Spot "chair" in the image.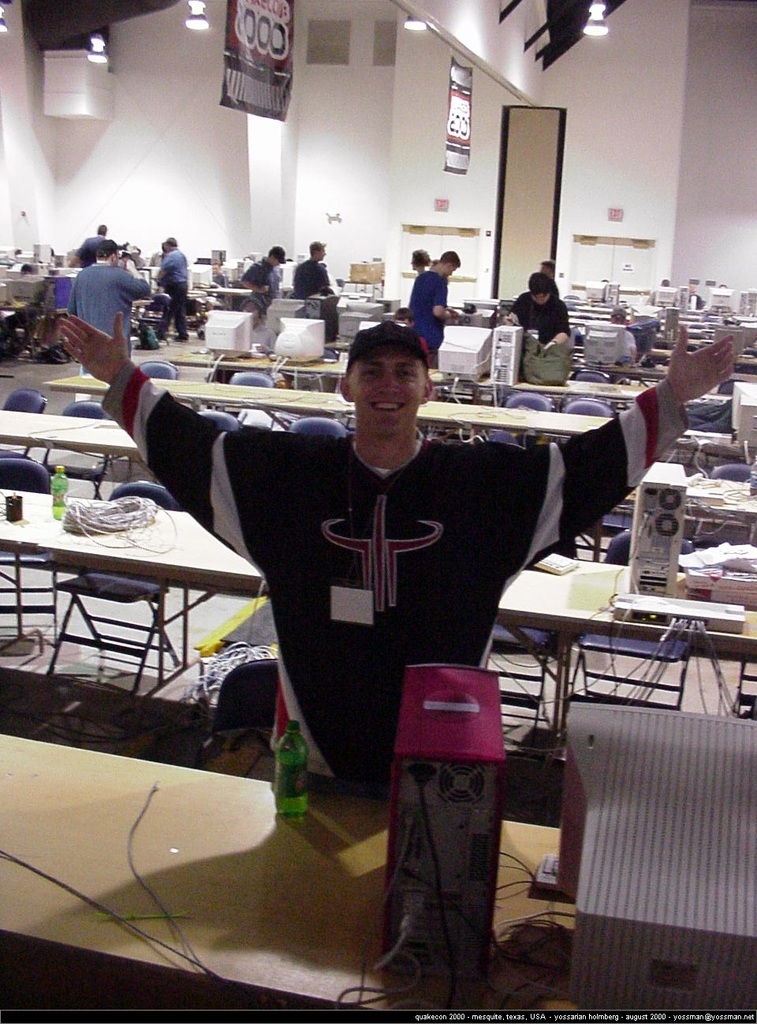
"chair" found at 703/465/756/489.
